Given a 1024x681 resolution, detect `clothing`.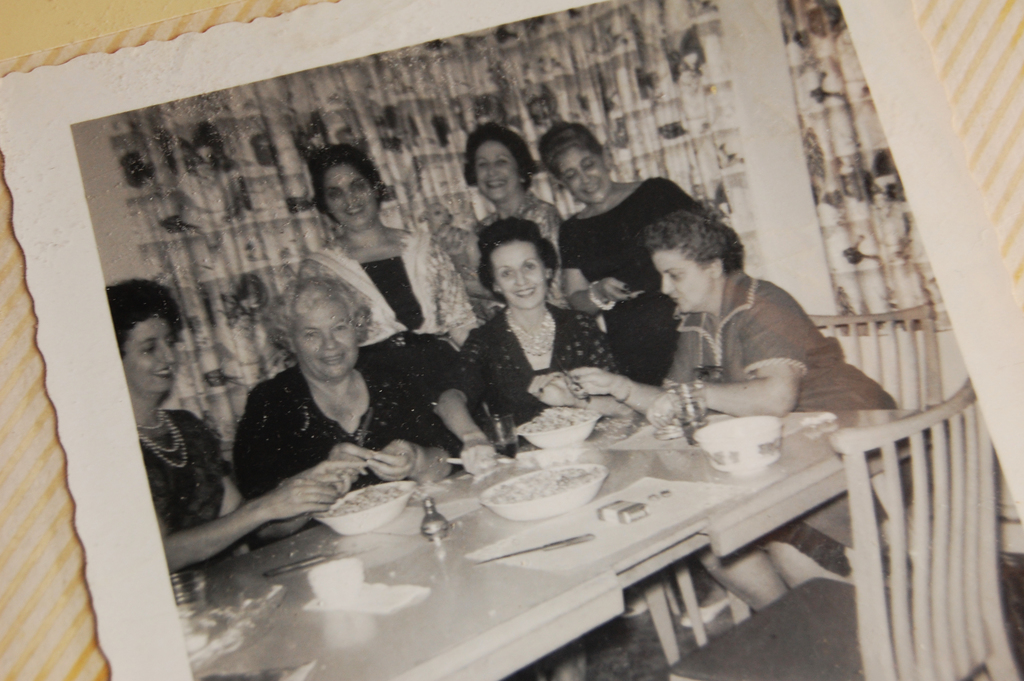
[left=129, top=411, right=228, bottom=538].
